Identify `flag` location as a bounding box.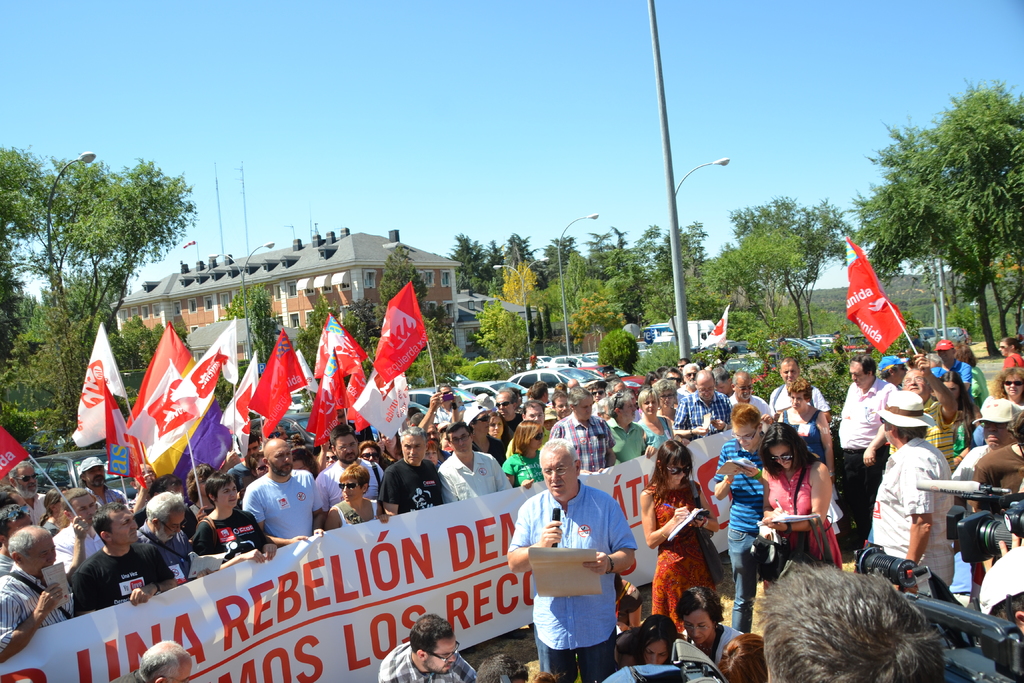
region(844, 238, 911, 364).
